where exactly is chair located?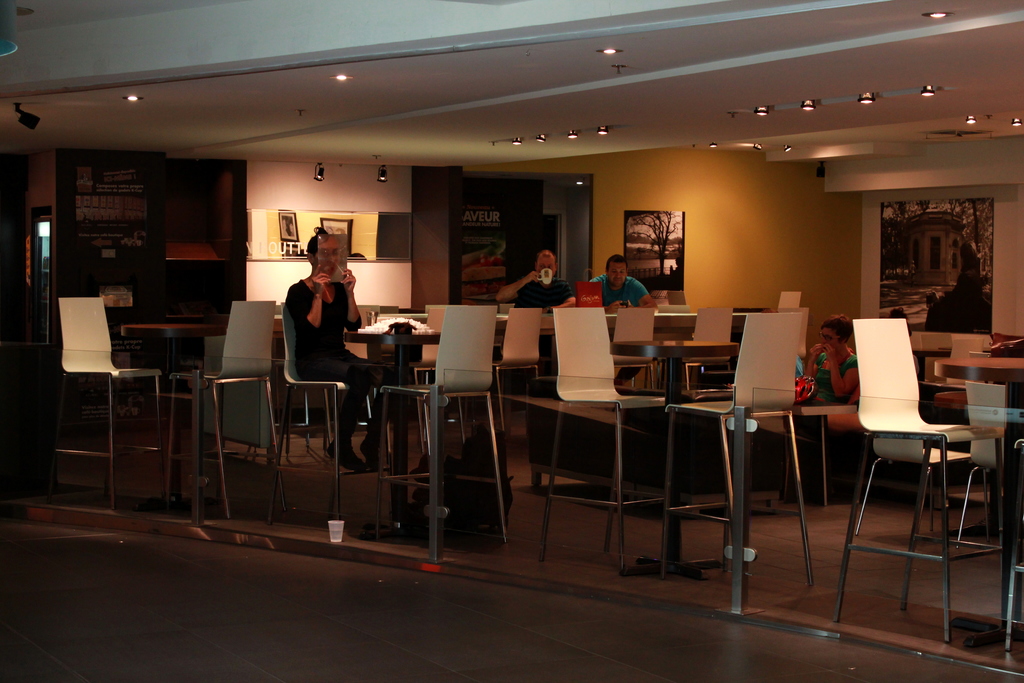
Its bounding box is bbox=(681, 311, 736, 391).
